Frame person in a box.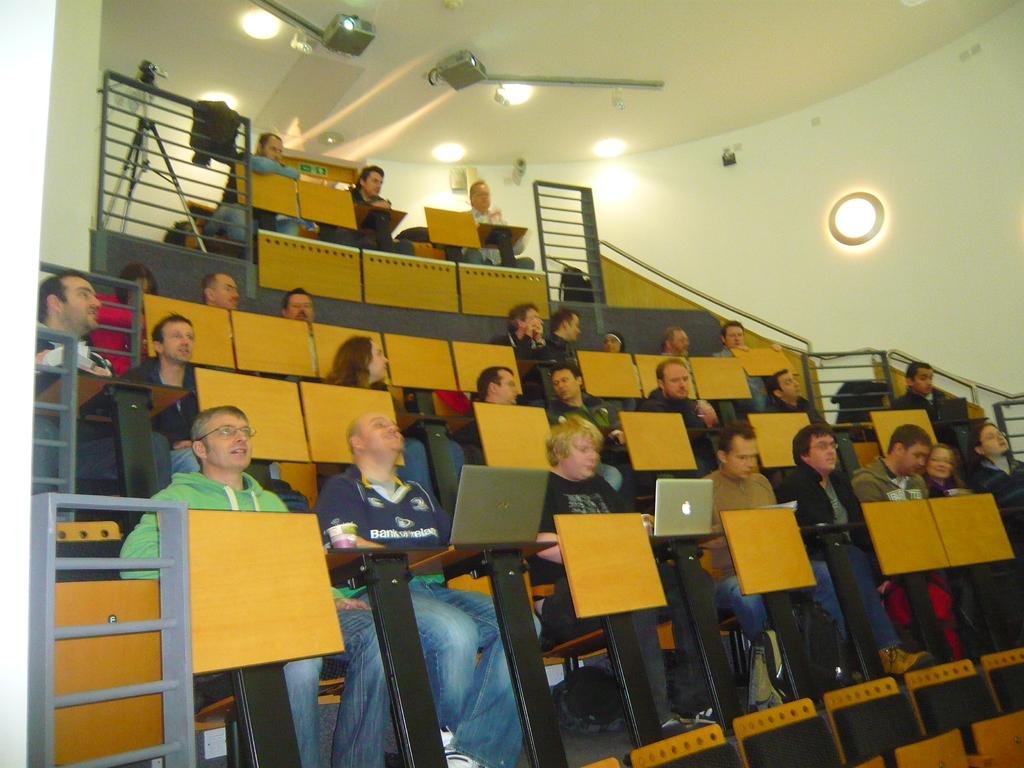
194:273:241:317.
